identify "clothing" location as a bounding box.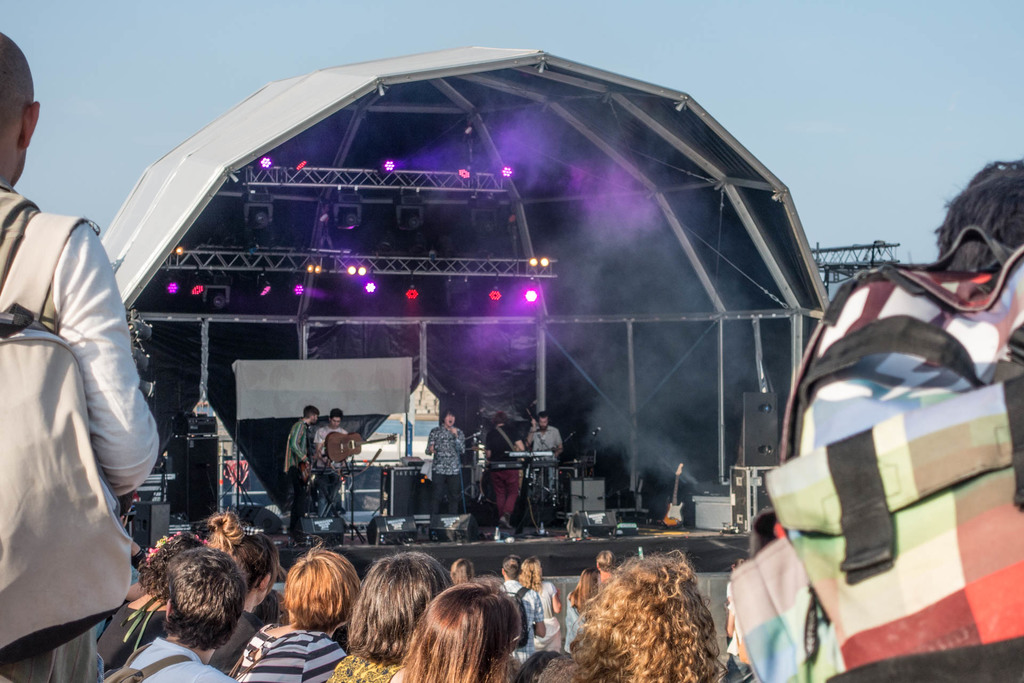
128,633,240,682.
